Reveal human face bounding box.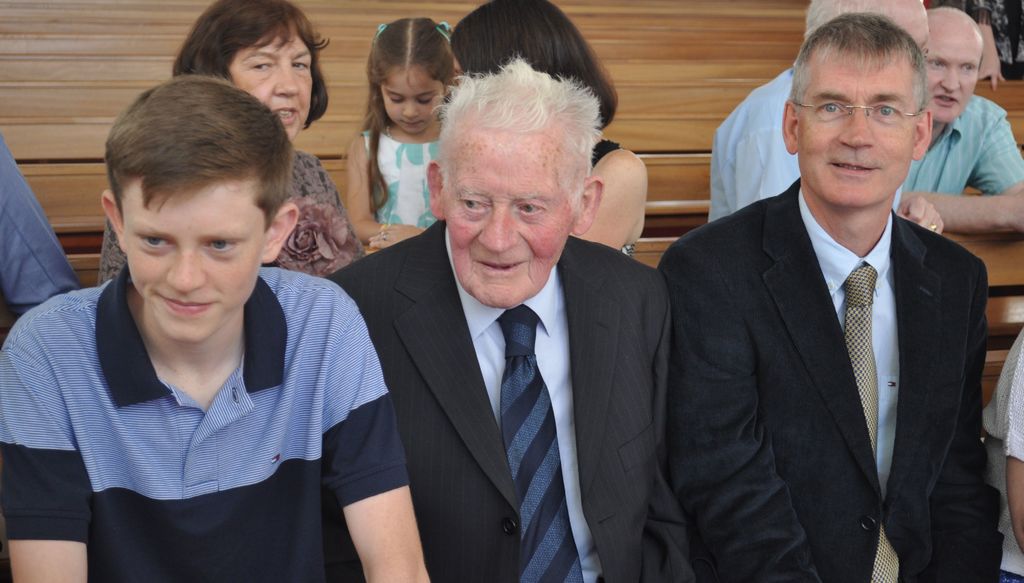
Revealed: (x1=794, y1=61, x2=914, y2=210).
